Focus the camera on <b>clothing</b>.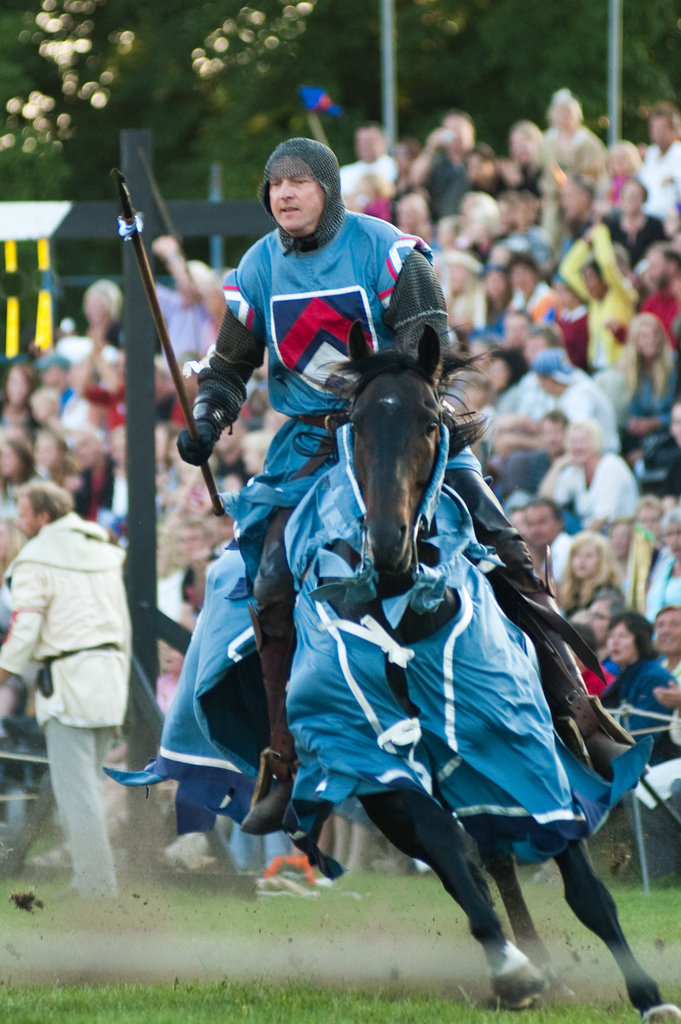
Focus region: bbox=(561, 305, 589, 355).
